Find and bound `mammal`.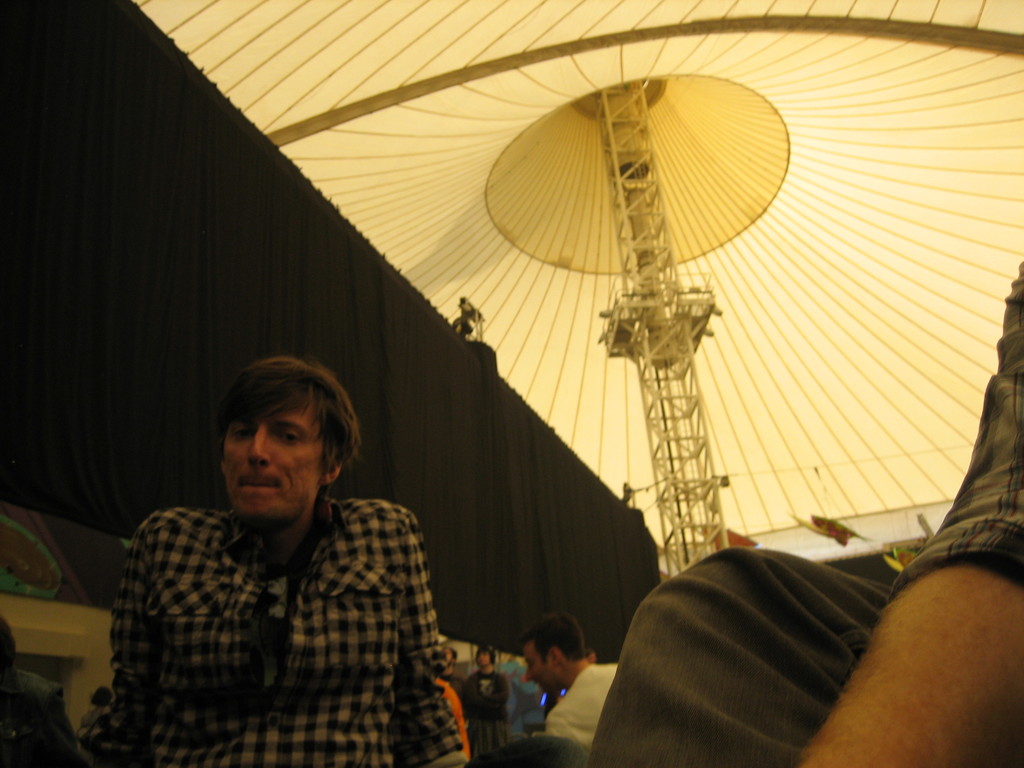
Bound: left=460, top=645, right=510, bottom=767.
